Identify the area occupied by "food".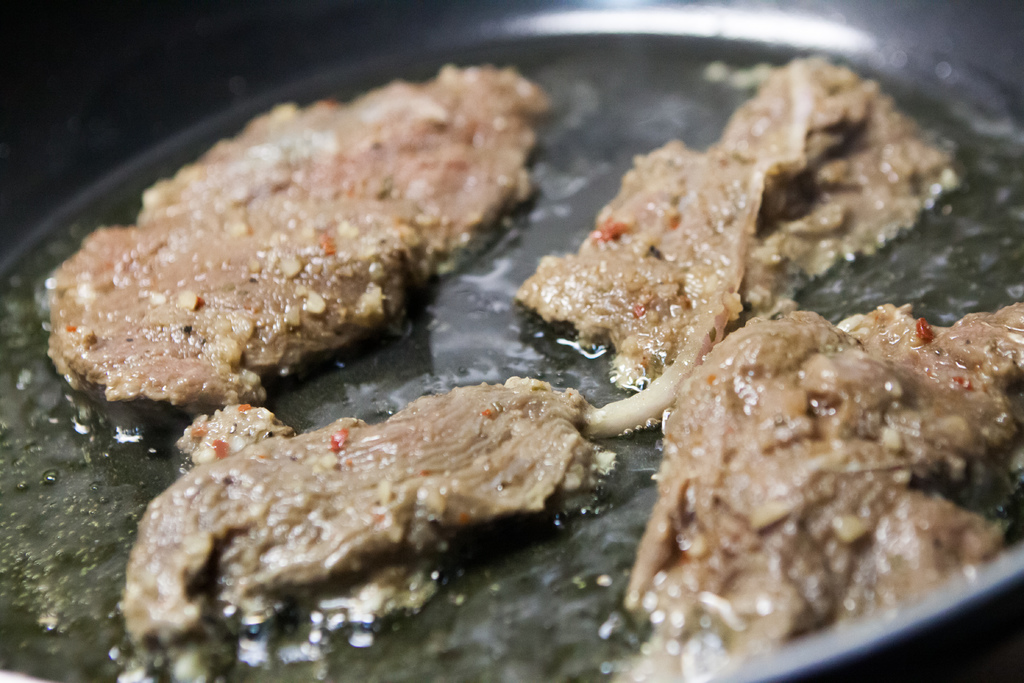
Area: box=[621, 299, 1018, 682].
